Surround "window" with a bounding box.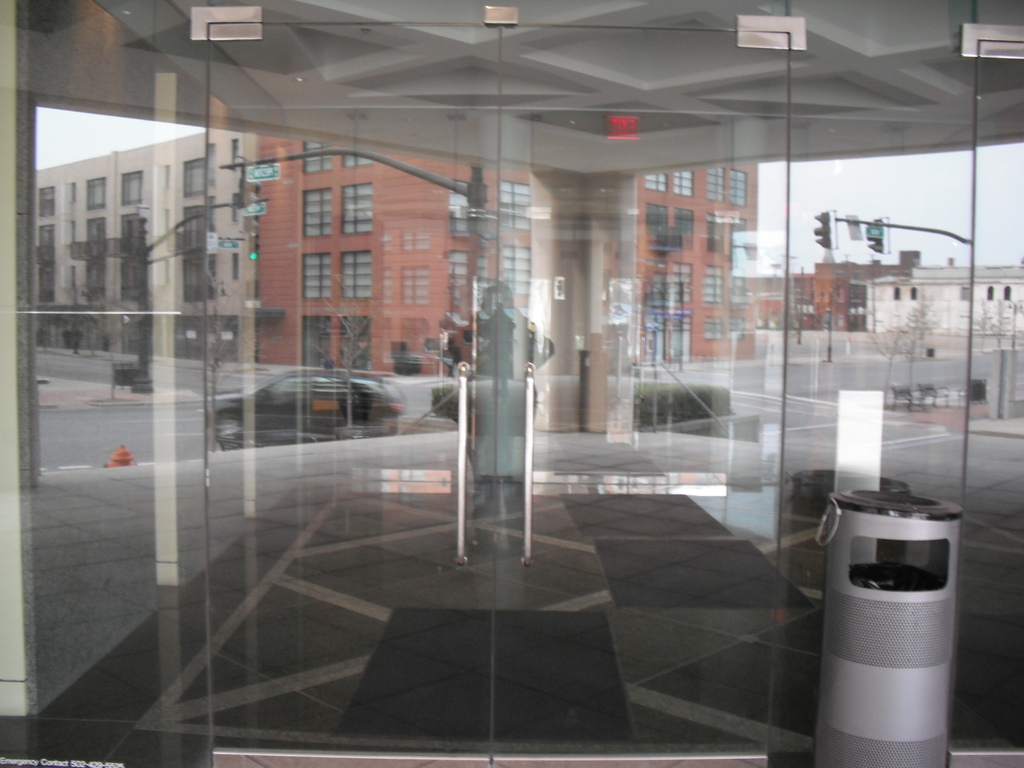
box(726, 172, 752, 204).
